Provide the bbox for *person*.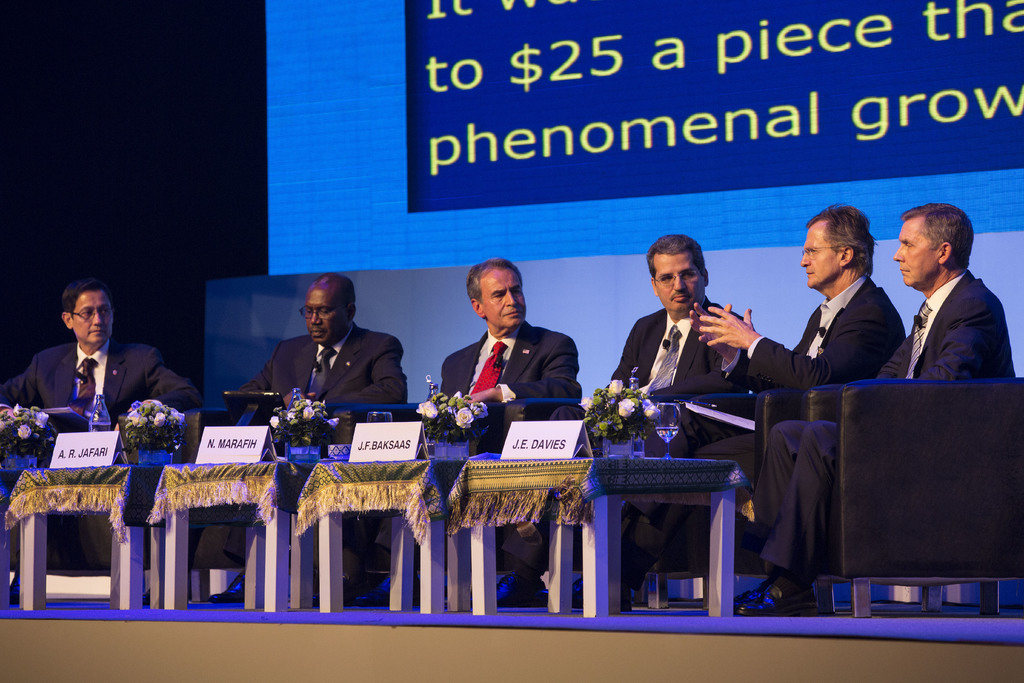
211/266/414/601.
